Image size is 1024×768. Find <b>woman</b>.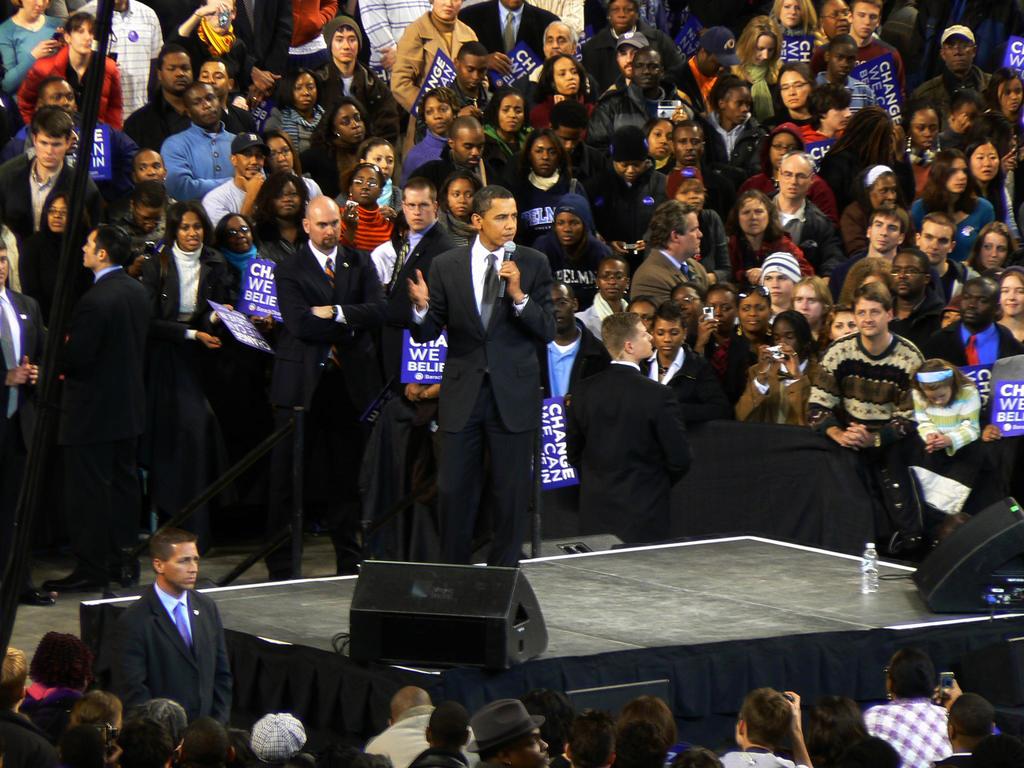
bbox=(428, 168, 492, 247).
